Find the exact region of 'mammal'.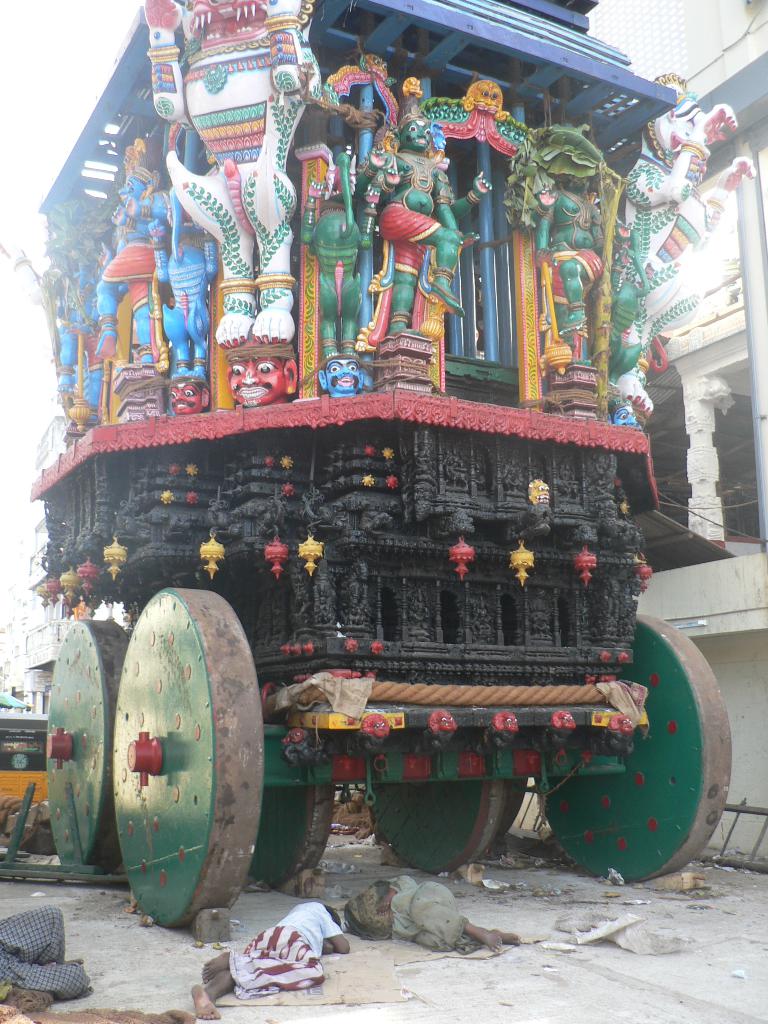
Exact region: bbox=(195, 897, 347, 1020).
